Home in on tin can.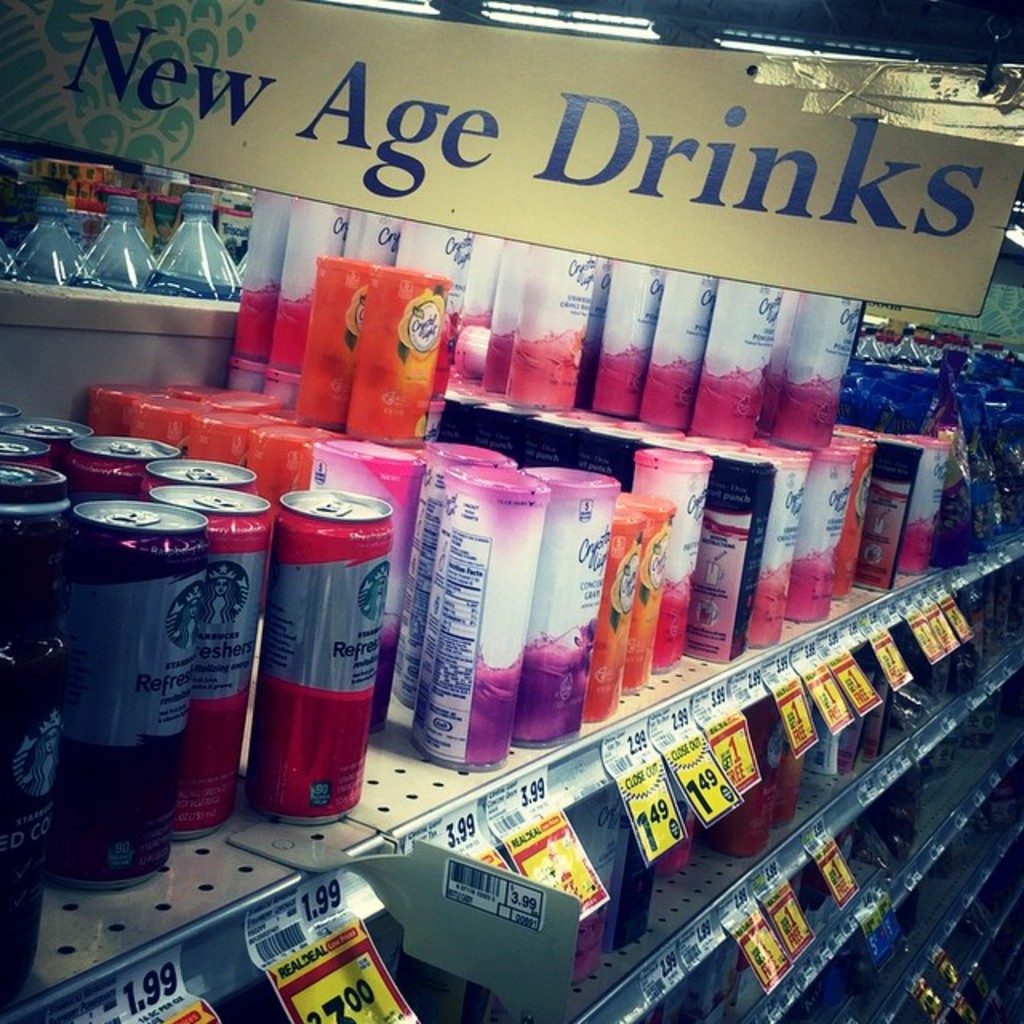
Homed in at {"x1": 312, "y1": 432, "x2": 413, "y2": 734}.
